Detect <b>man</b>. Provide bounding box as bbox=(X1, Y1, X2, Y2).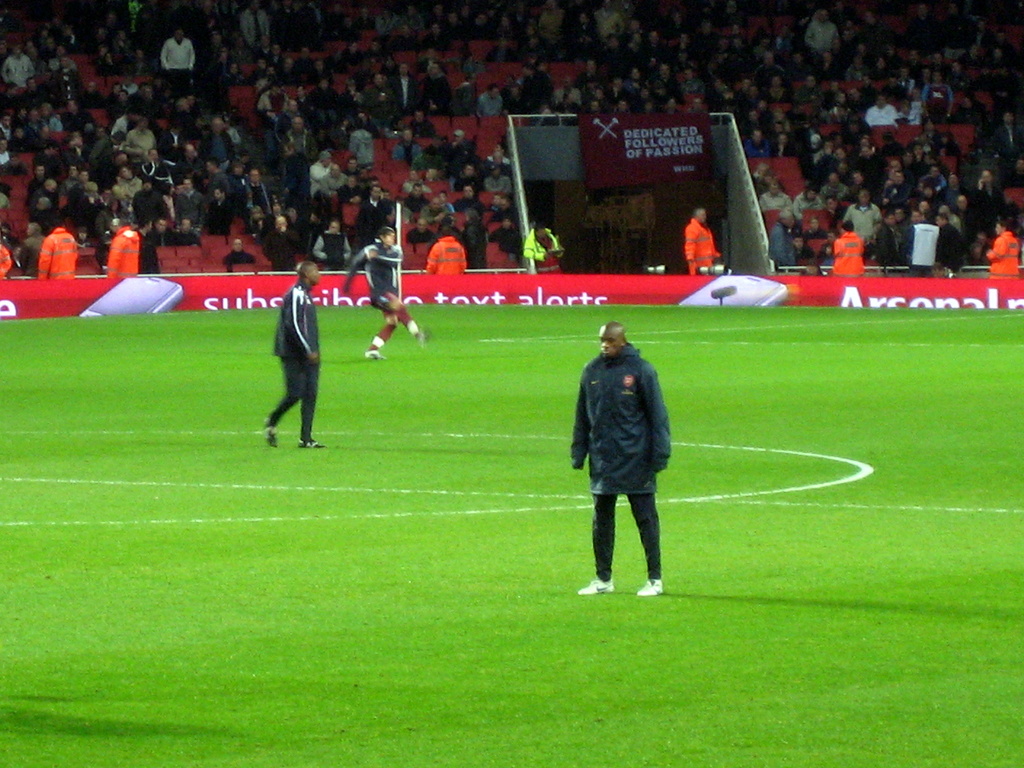
bbox=(756, 180, 796, 211).
